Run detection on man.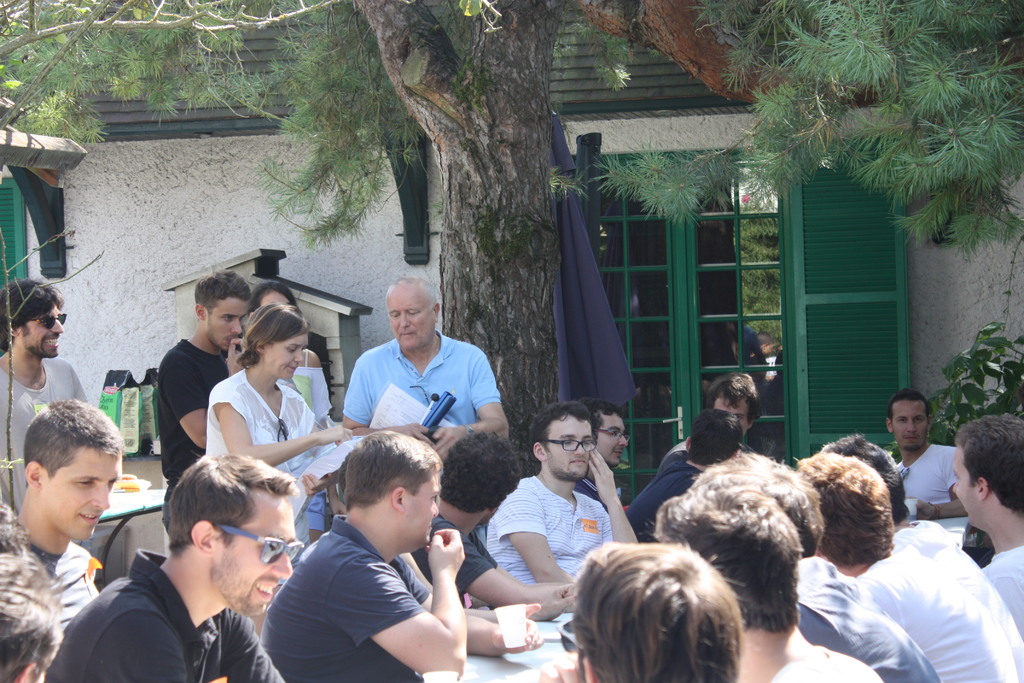
Result: Rect(794, 451, 1017, 682).
